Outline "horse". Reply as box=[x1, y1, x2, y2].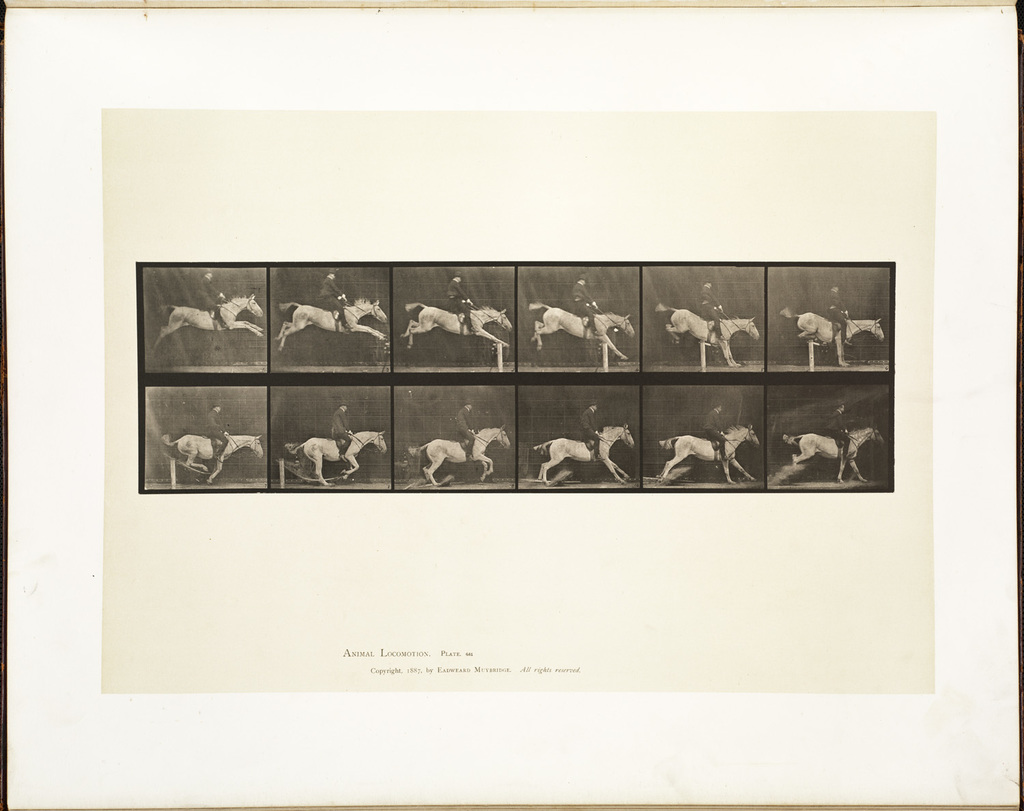
box=[406, 425, 514, 488].
